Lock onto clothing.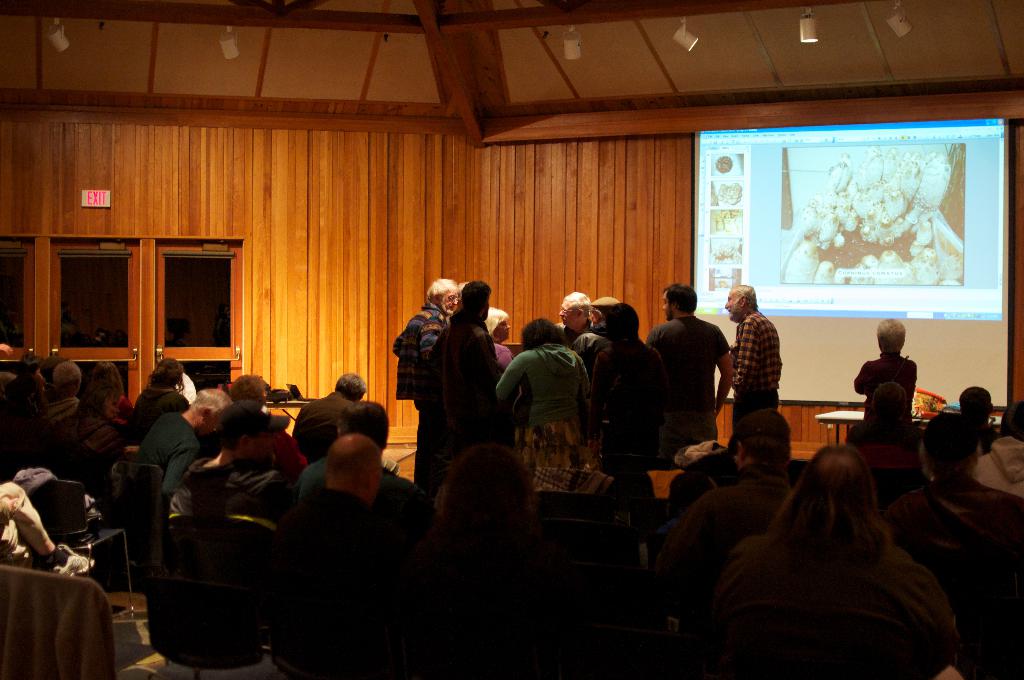
Locked: [x1=376, y1=303, x2=444, y2=389].
